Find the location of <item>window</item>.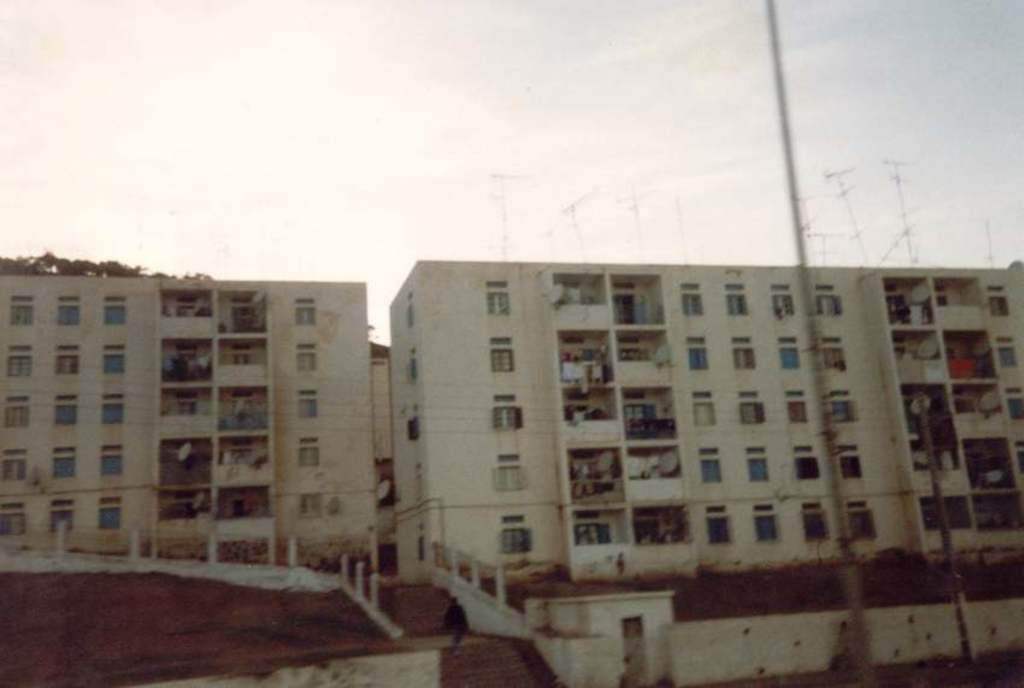
Location: 104,457,120,477.
